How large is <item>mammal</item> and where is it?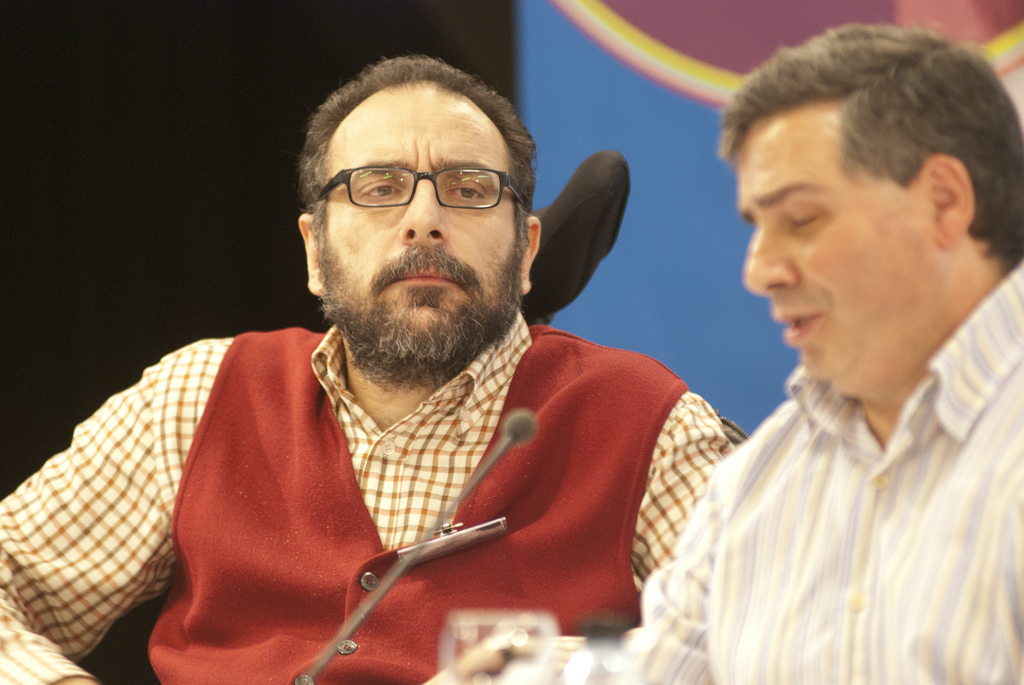
Bounding box: [left=0, top=54, right=733, bottom=684].
